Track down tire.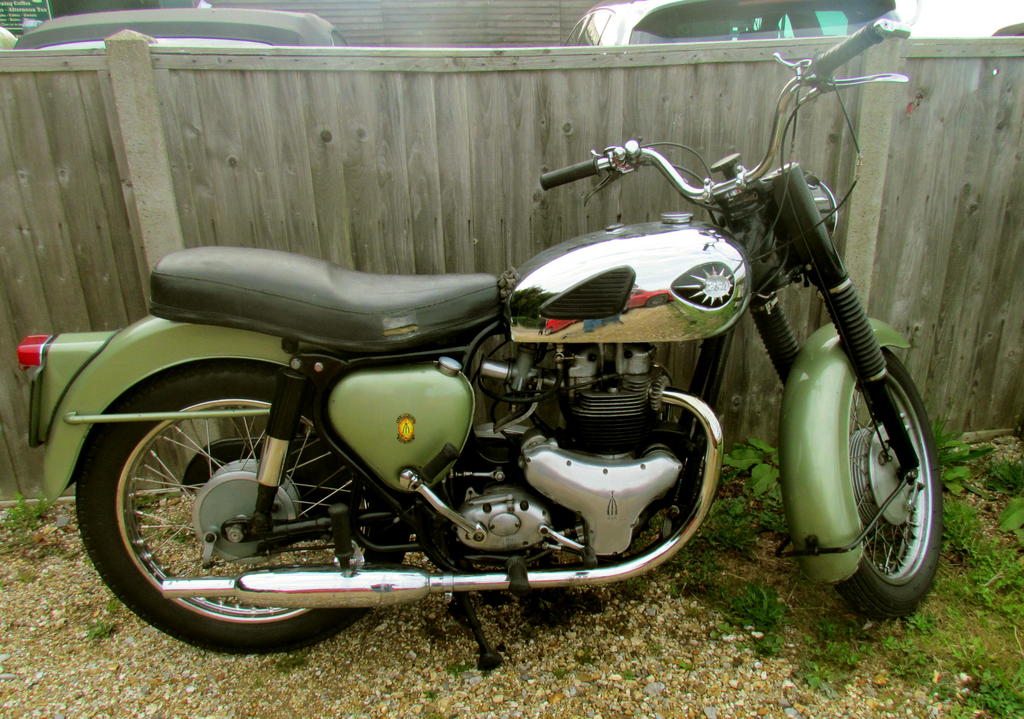
Tracked to [799,314,942,617].
